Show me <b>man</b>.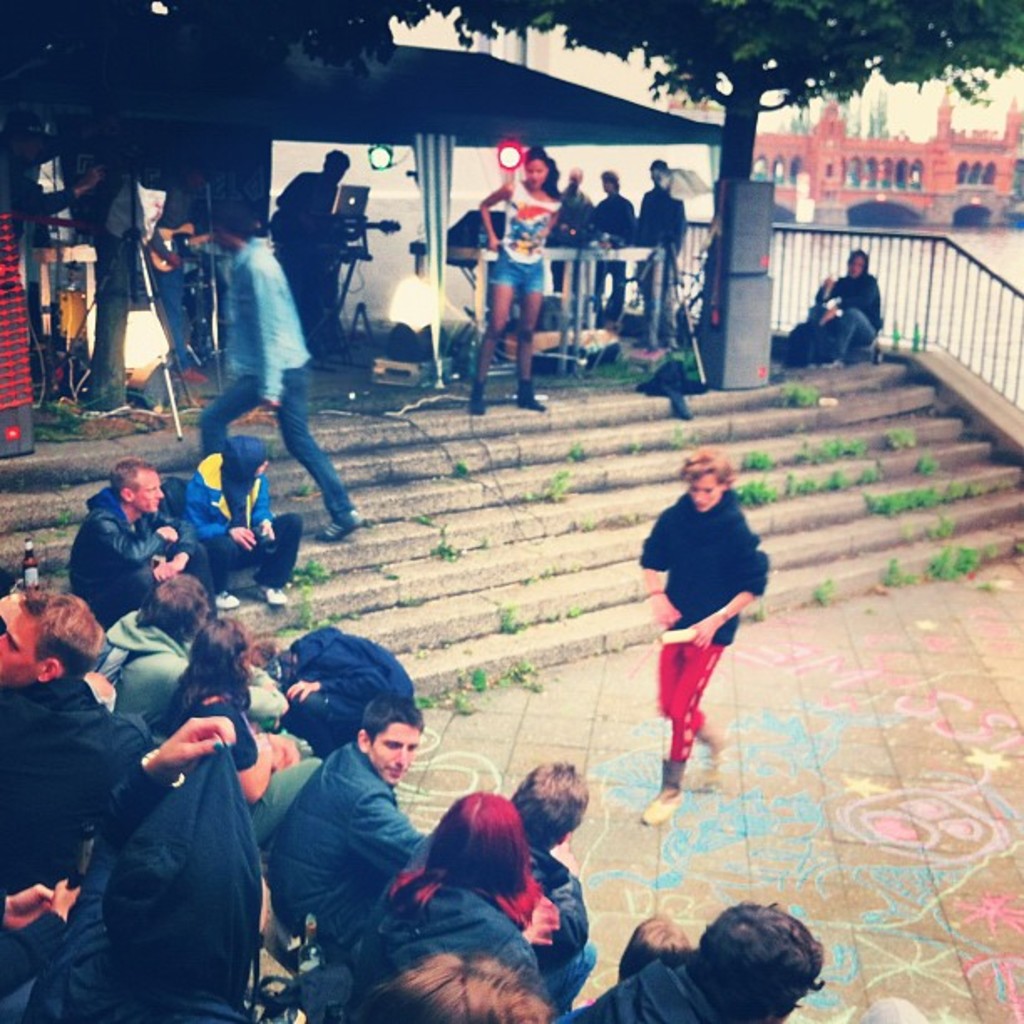
<b>man</b> is here: 621, 161, 684, 358.
